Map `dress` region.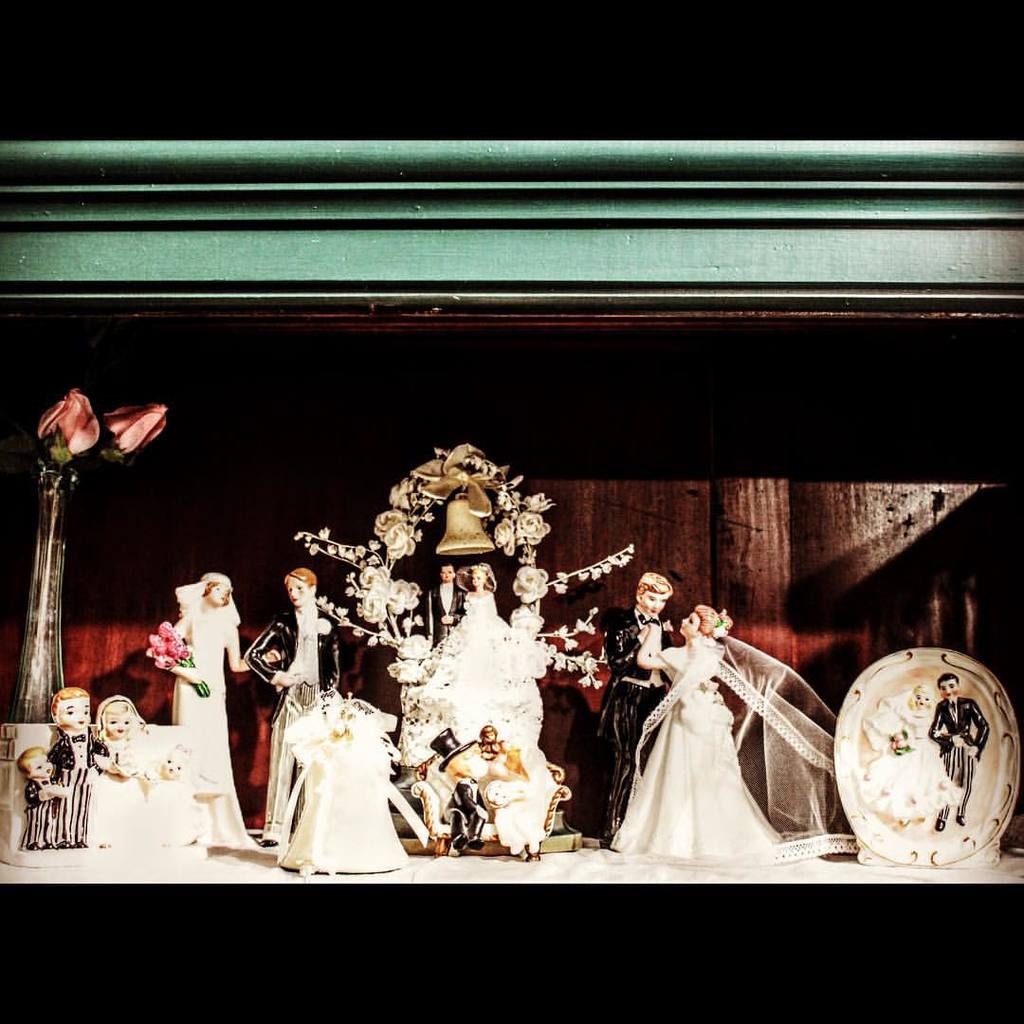
Mapped to <region>172, 611, 265, 854</region>.
